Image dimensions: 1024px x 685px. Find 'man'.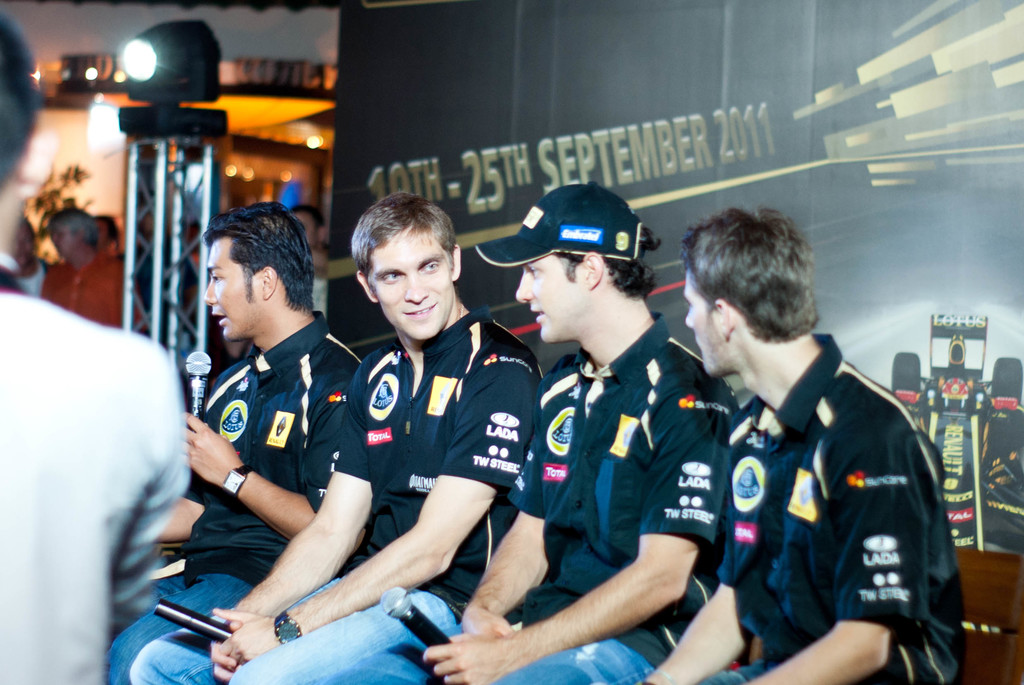
bbox(0, 7, 189, 684).
